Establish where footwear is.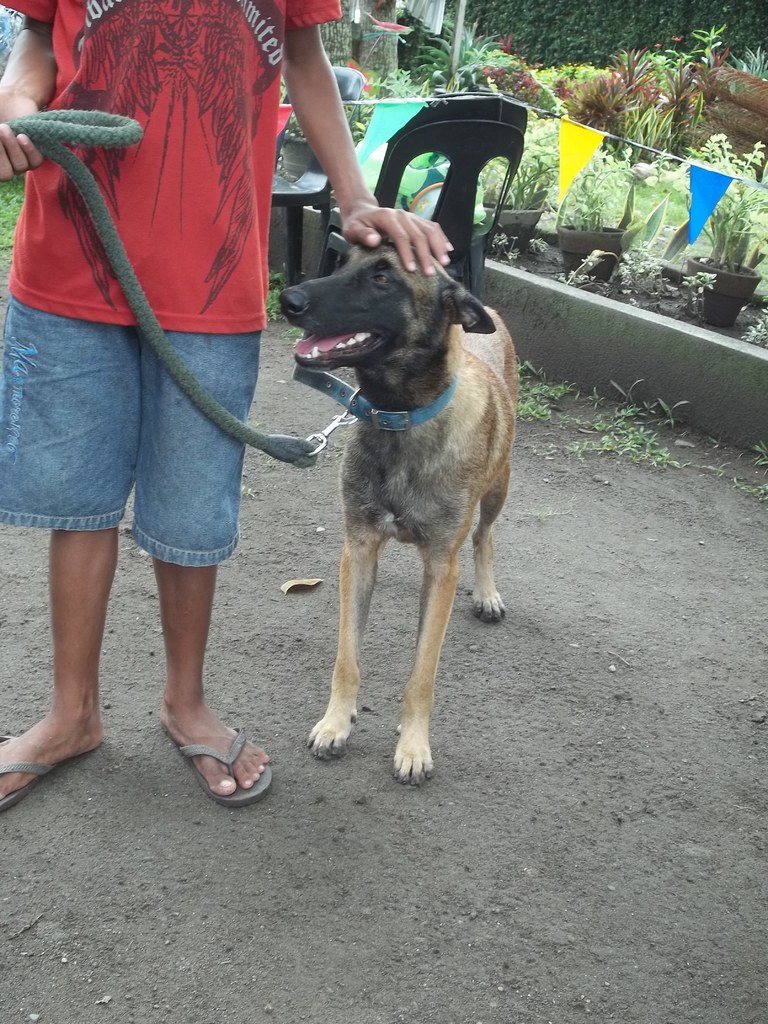
Established at left=0, top=730, right=98, bottom=815.
